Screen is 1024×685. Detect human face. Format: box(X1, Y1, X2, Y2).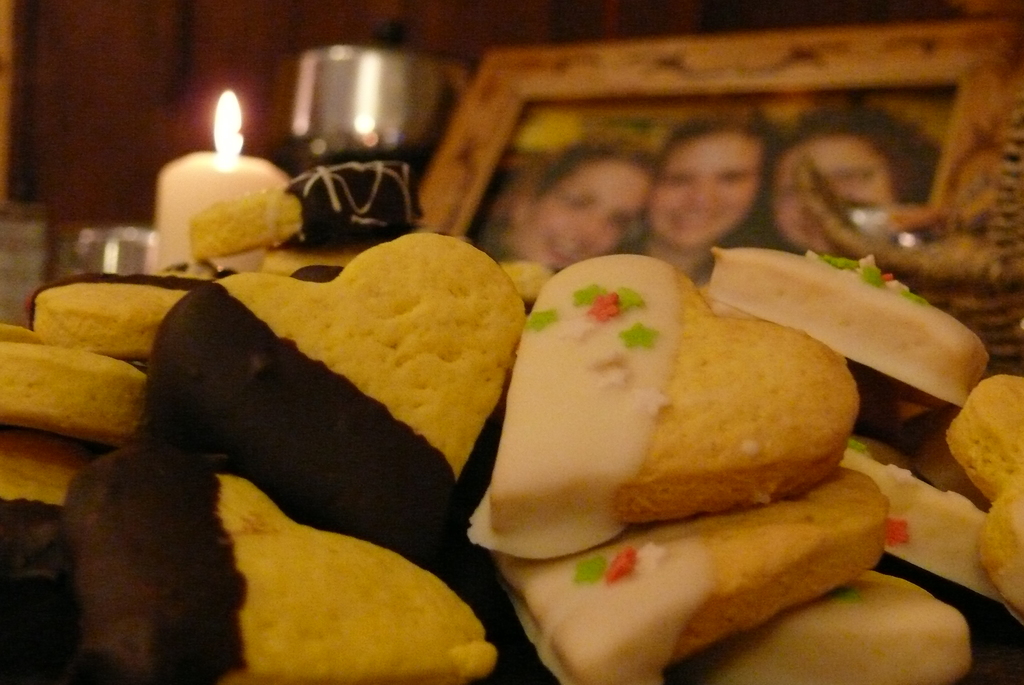
box(527, 162, 642, 271).
